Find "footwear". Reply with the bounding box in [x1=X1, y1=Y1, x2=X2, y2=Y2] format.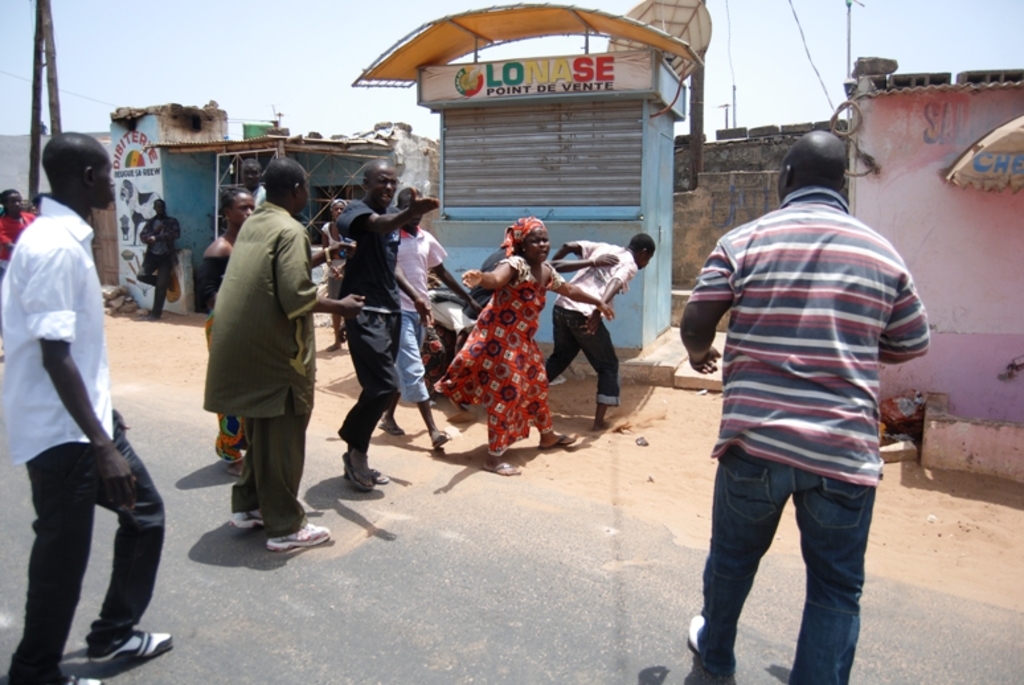
[x1=479, y1=460, x2=520, y2=475].
